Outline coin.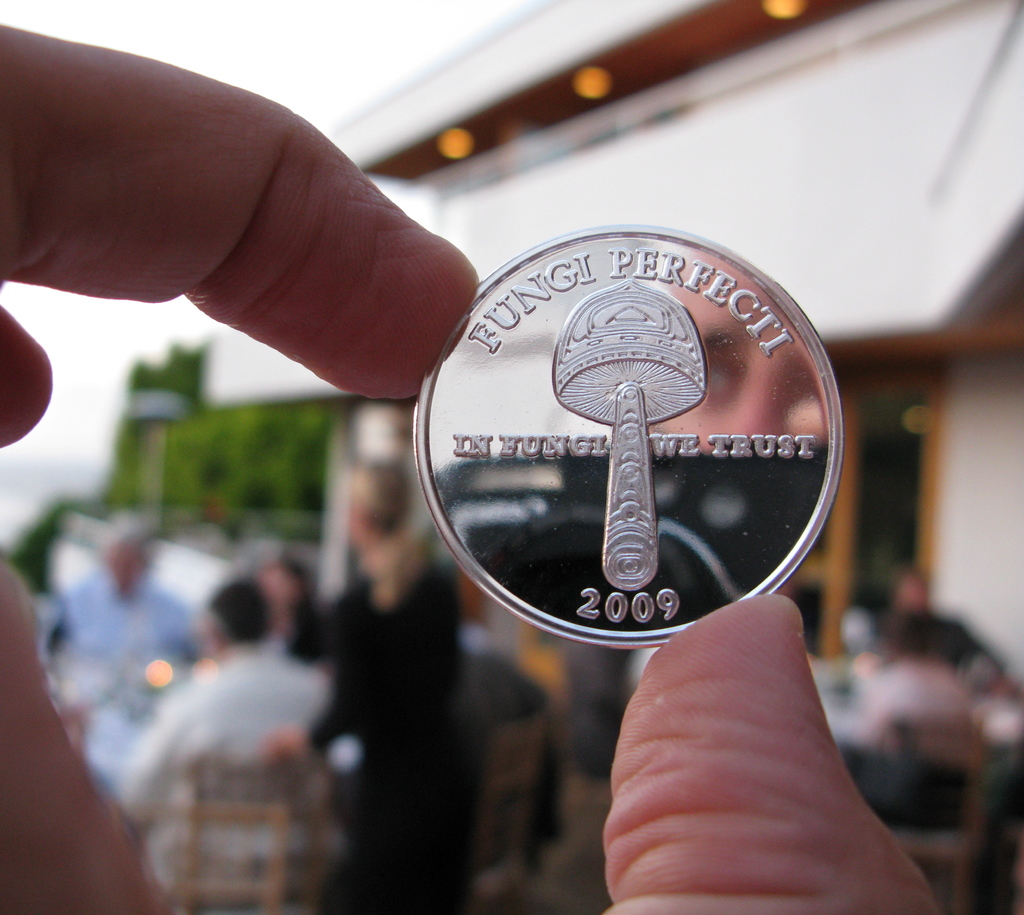
Outline: crop(426, 214, 819, 661).
